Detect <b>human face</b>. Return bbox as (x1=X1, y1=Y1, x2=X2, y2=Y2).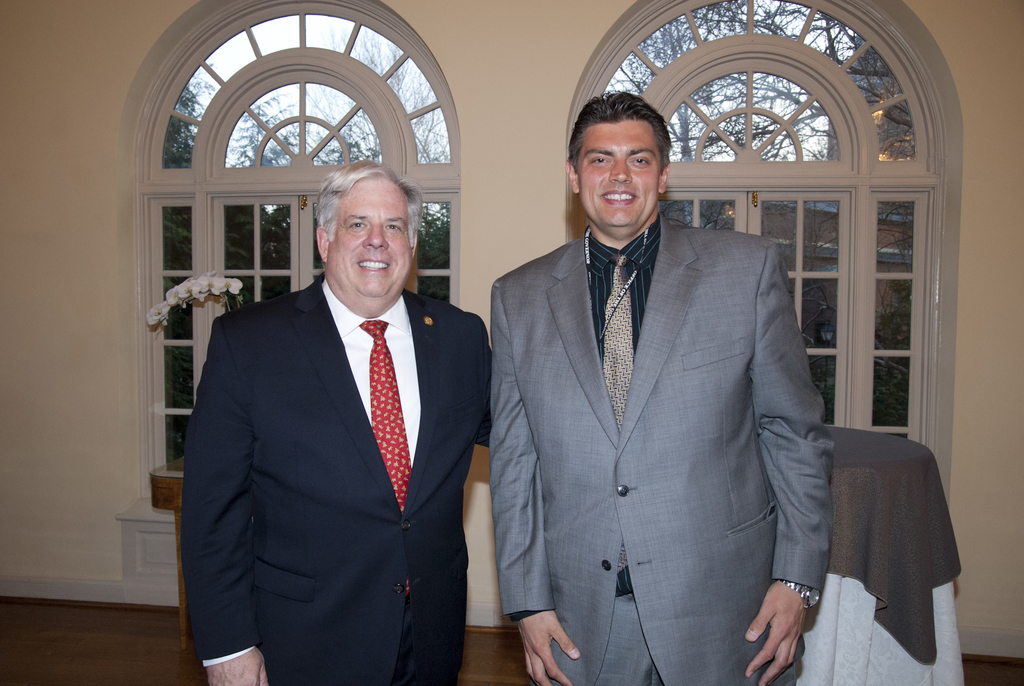
(x1=579, y1=120, x2=661, y2=228).
